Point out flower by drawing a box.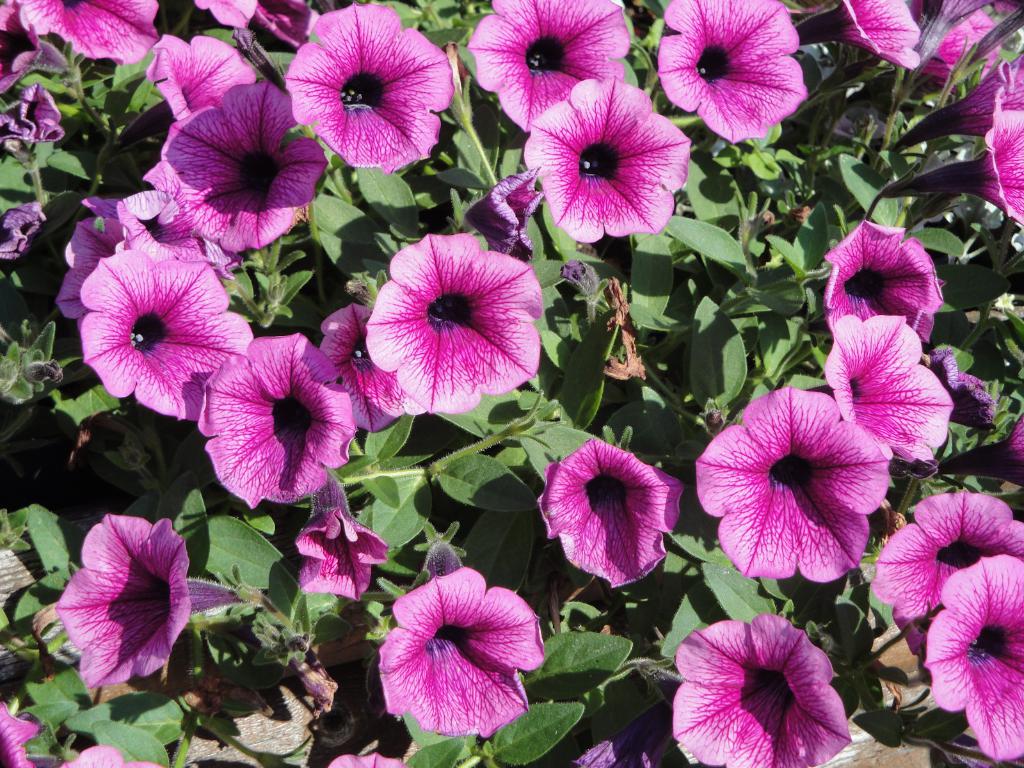
(364, 233, 545, 418).
